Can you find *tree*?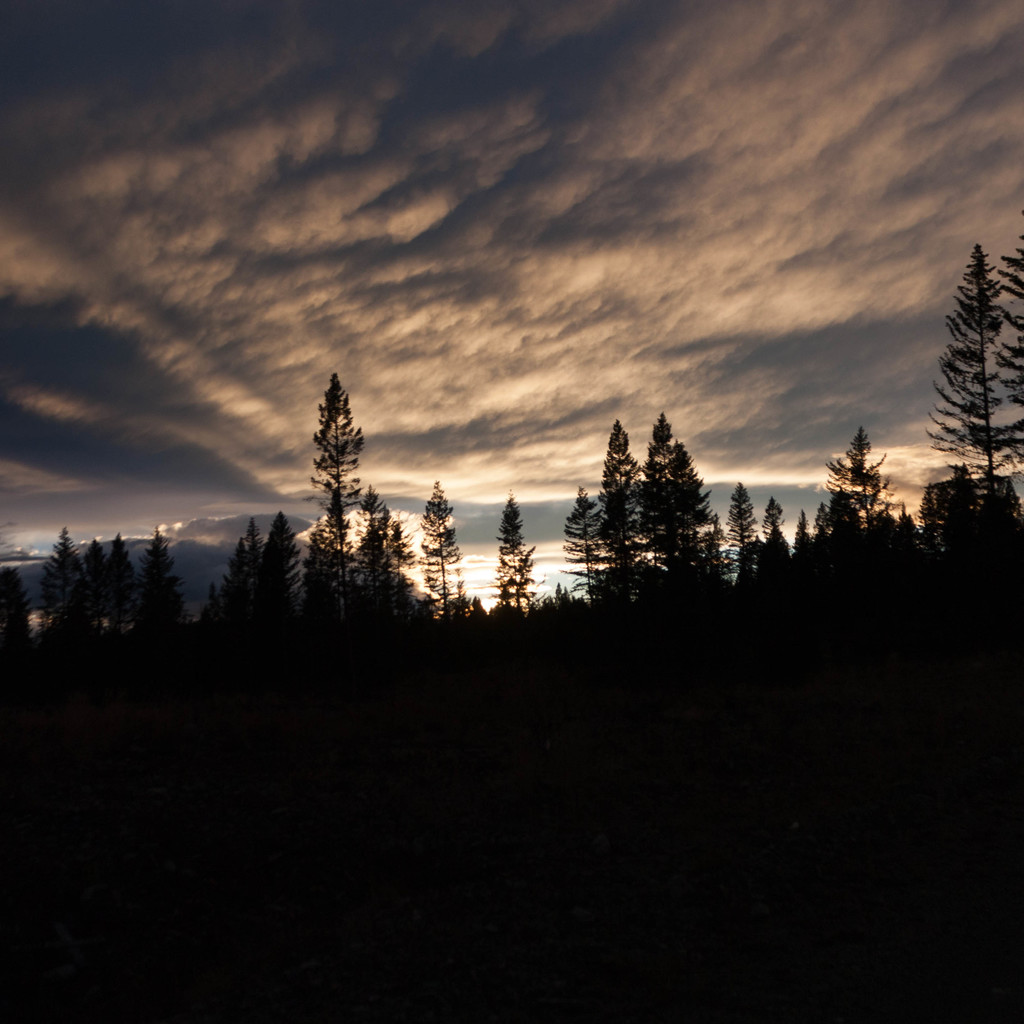
Yes, bounding box: (x1=496, y1=491, x2=544, y2=609).
